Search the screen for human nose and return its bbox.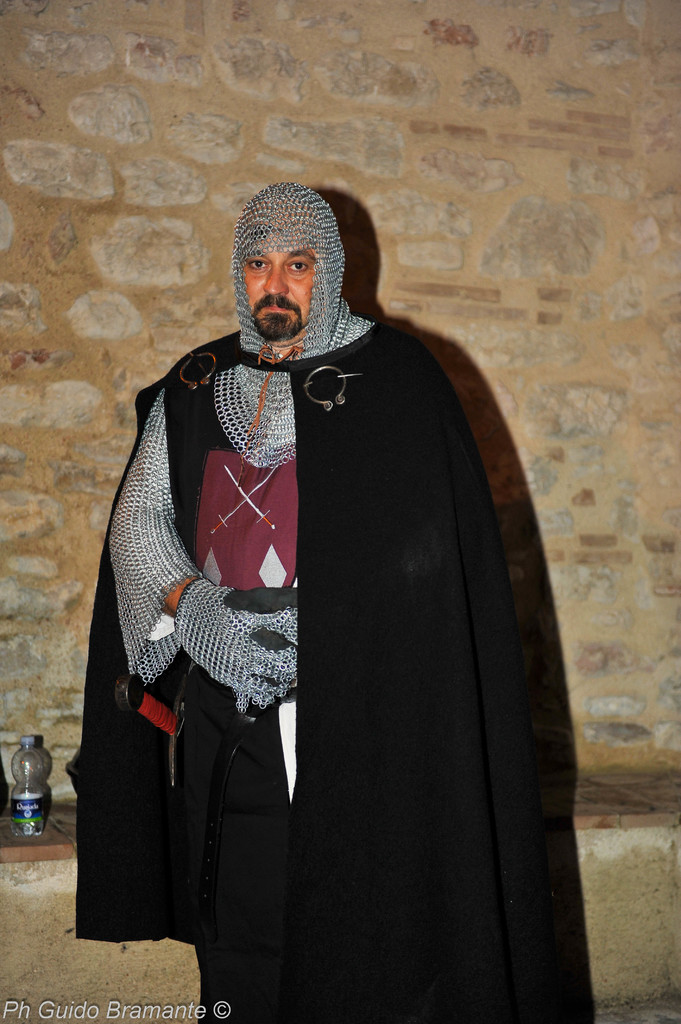
Found: {"x1": 262, "y1": 263, "x2": 287, "y2": 296}.
